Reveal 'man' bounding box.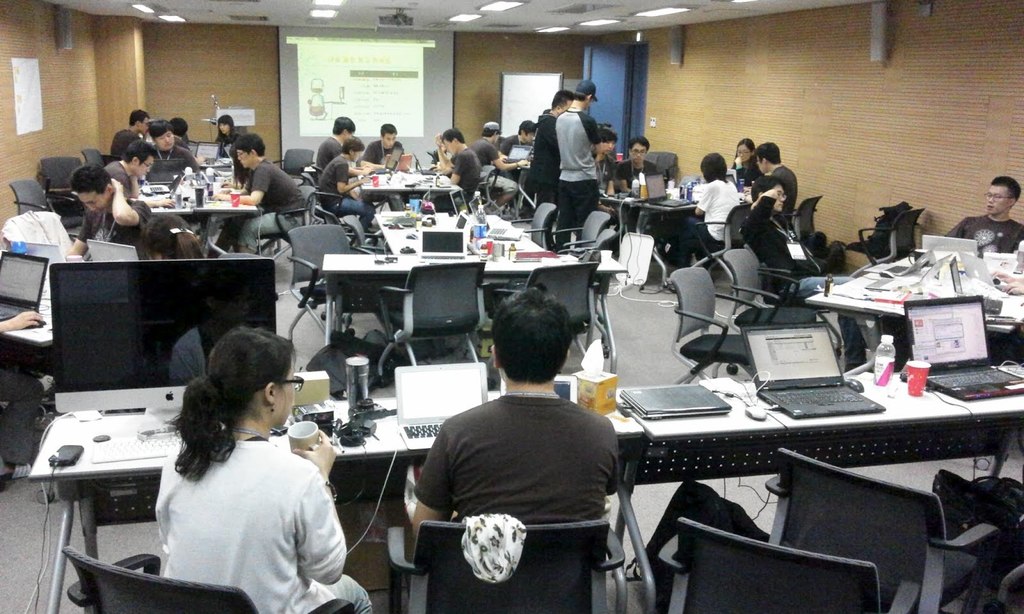
Revealed: BBox(938, 175, 1023, 251).
